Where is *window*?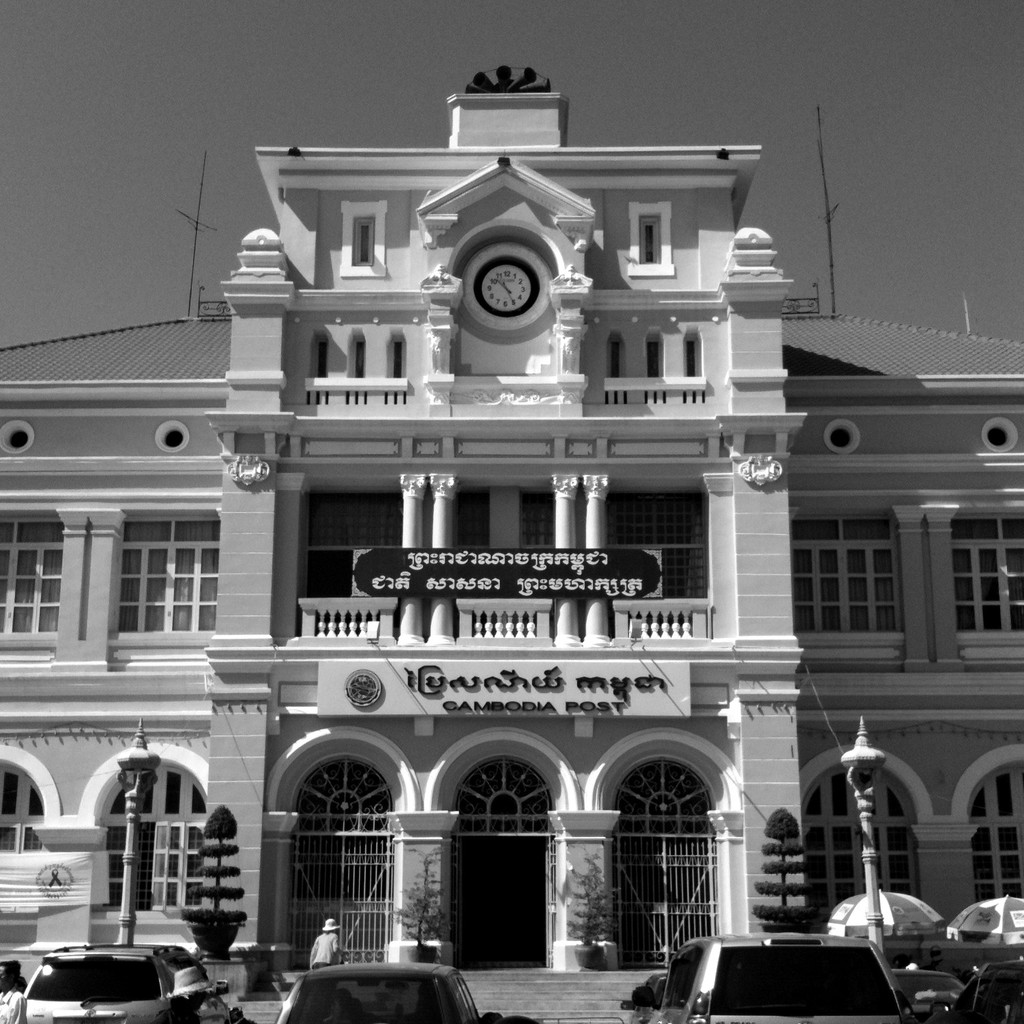
[x1=805, y1=770, x2=927, y2=921].
